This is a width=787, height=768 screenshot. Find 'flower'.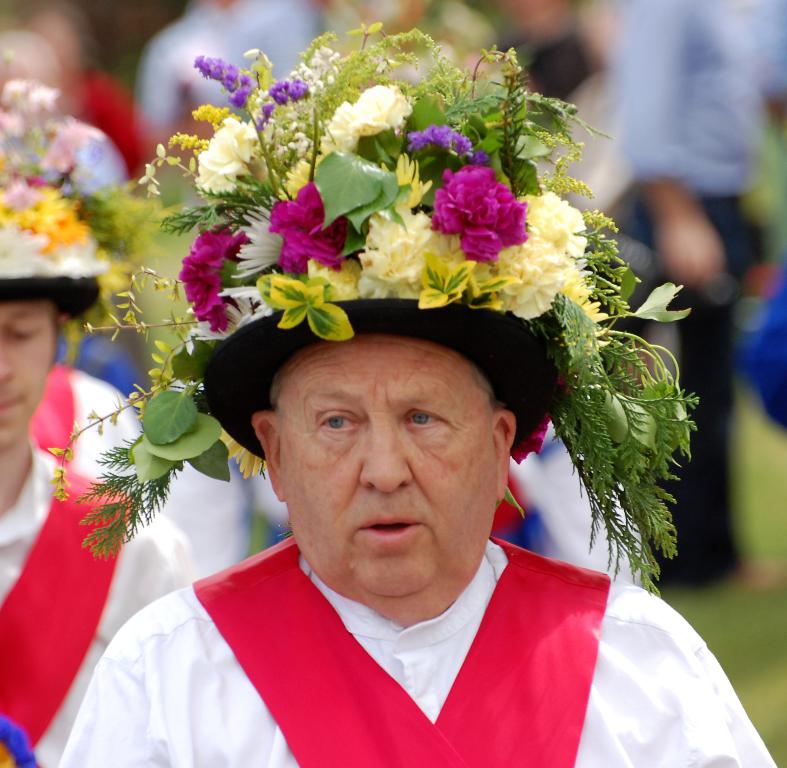
Bounding box: crop(264, 180, 347, 269).
